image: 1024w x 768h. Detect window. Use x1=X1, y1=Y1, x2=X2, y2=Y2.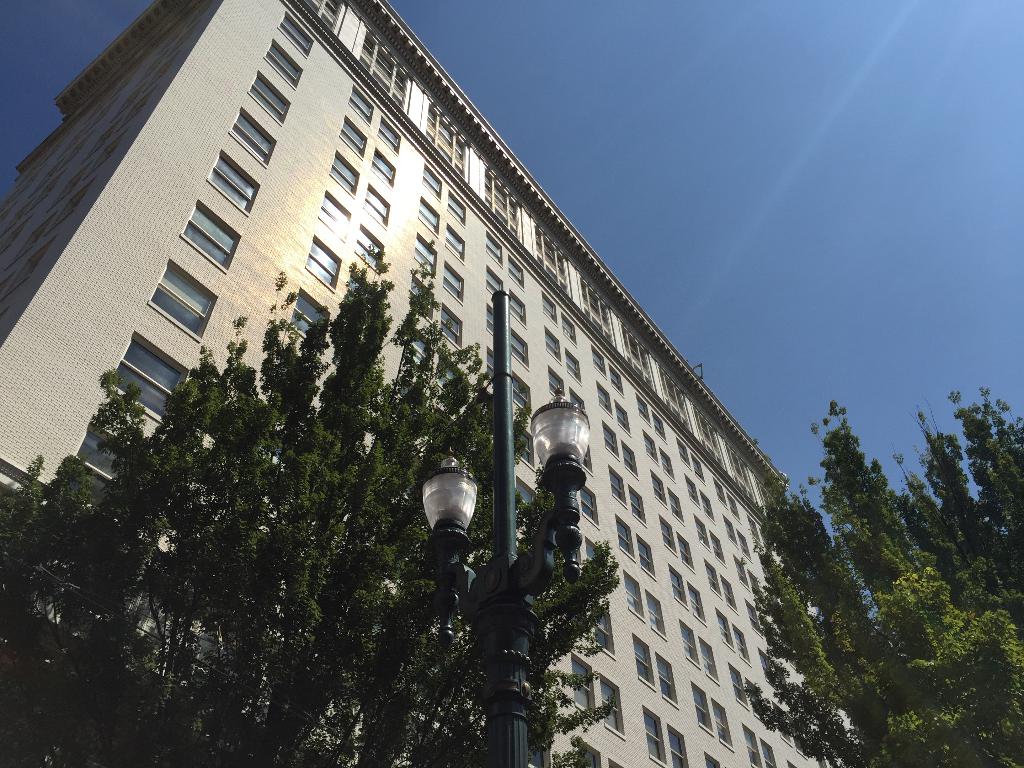
x1=666, y1=570, x2=694, y2=604.
